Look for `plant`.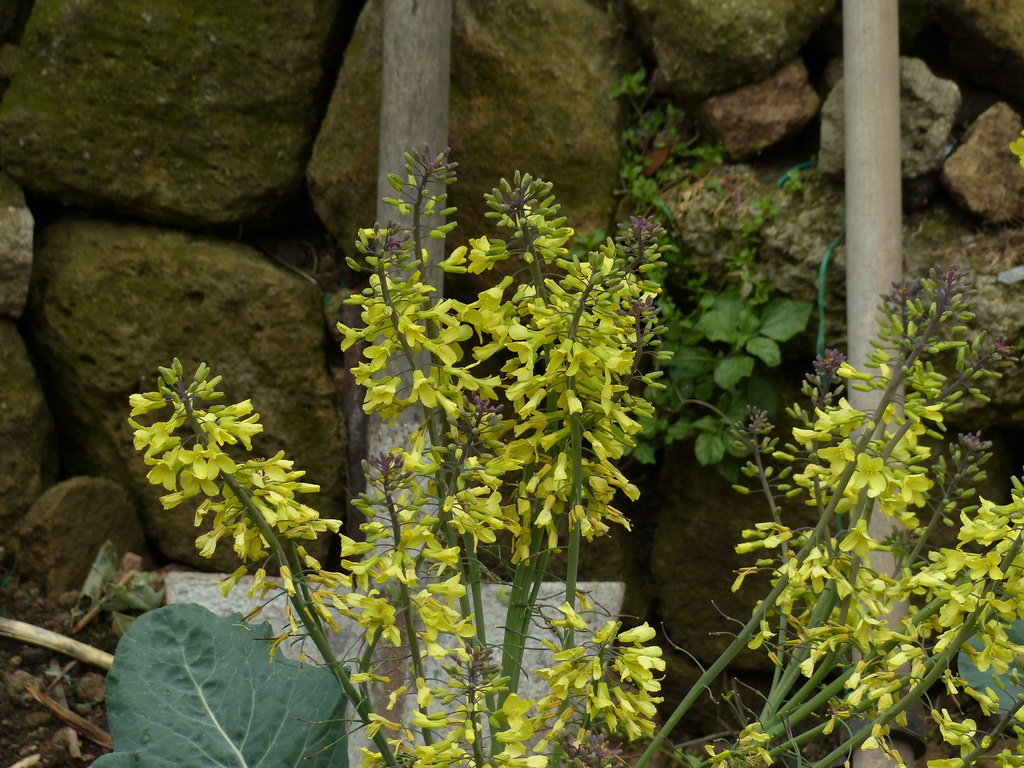
Found: <region>589, 53, 815, 482</region>.
